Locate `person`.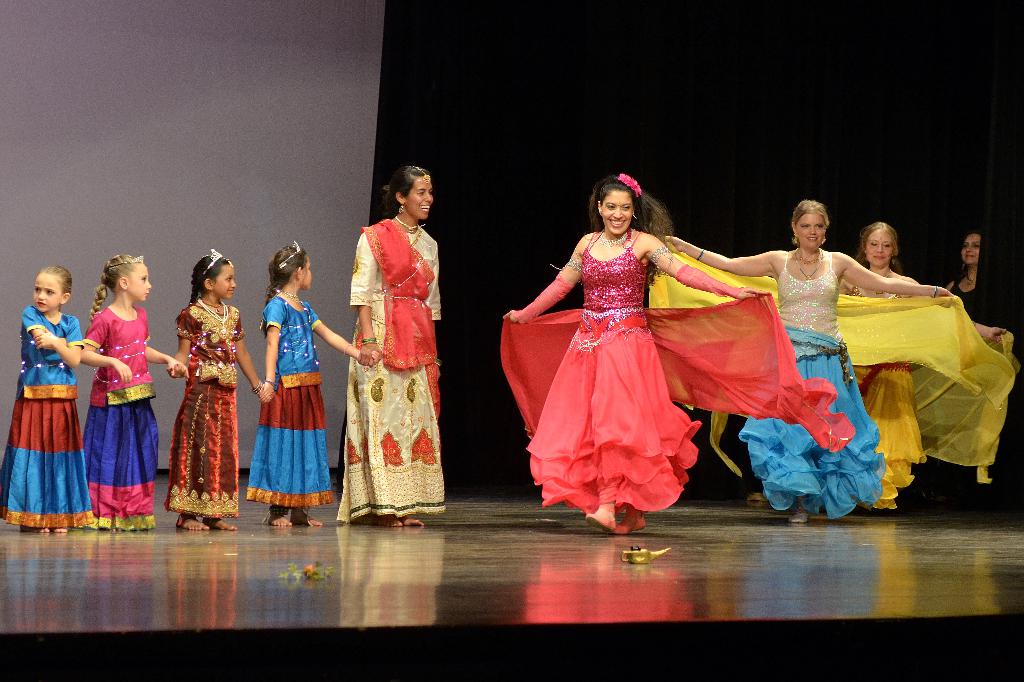
Bounding box: l=499, t=173, r=859, b=537.
